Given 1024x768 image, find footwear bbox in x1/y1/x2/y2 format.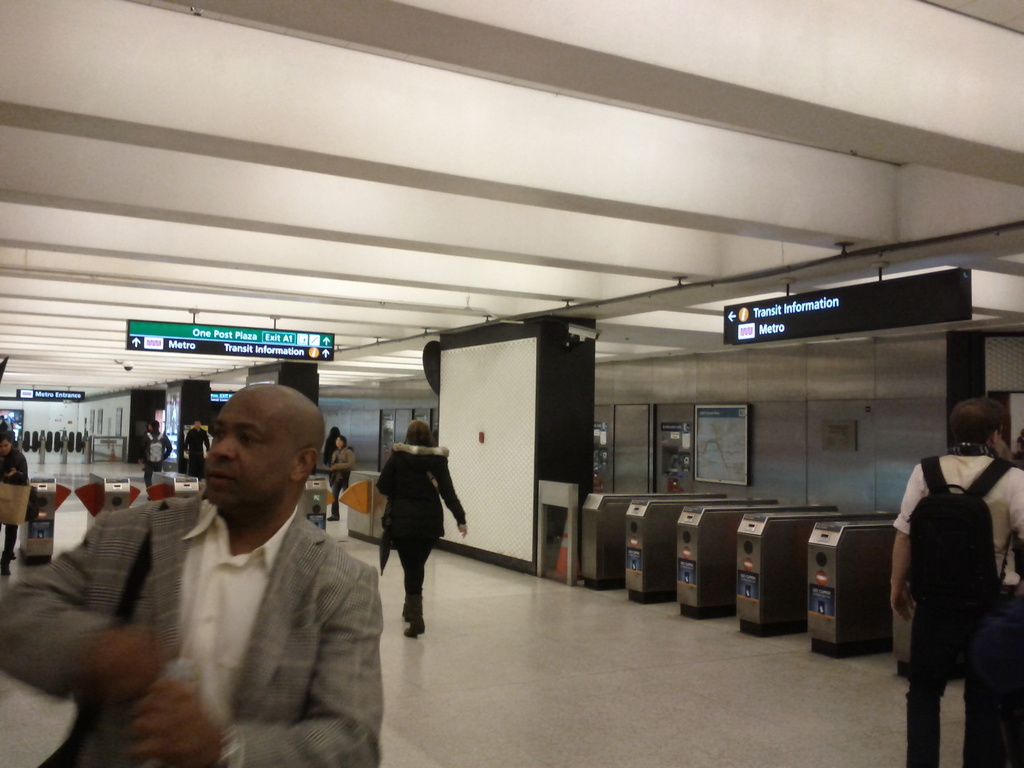
0/547/17/574.
